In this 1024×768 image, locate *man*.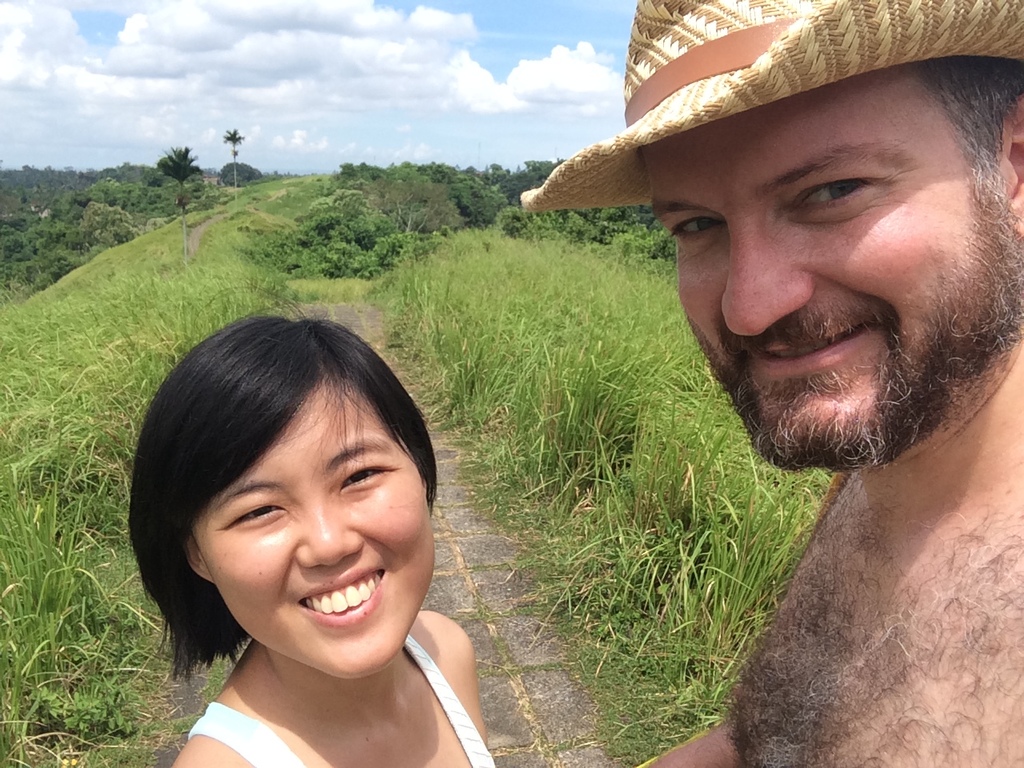
Bounding box: [left=522, top=0, right=1023, bottom=767].
